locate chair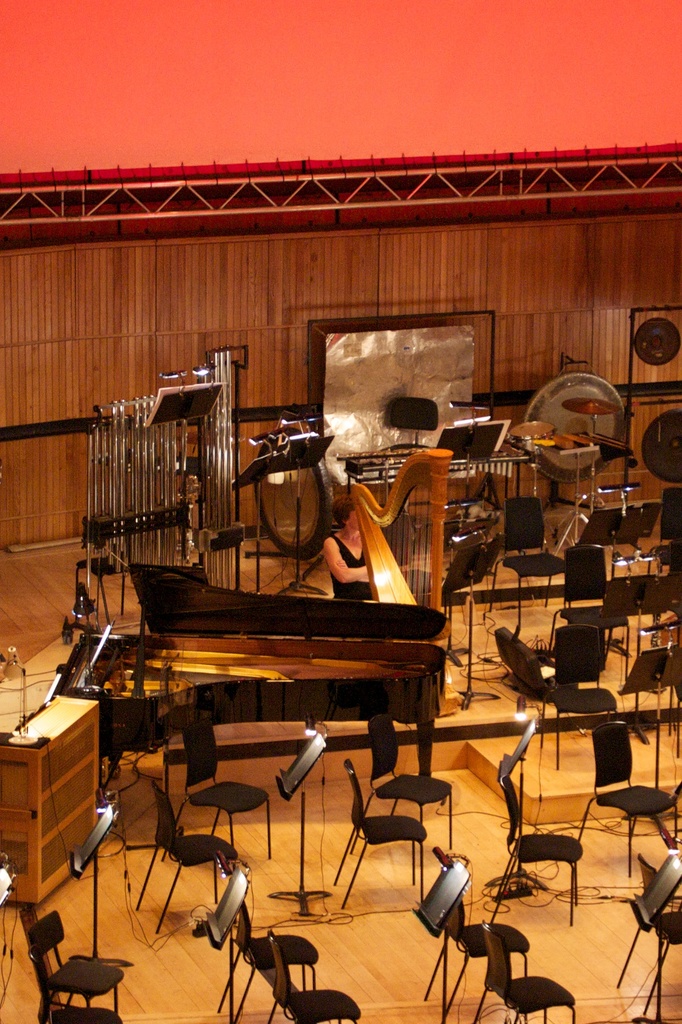
<bbox>29, 915, 122, 1023</bbox>
